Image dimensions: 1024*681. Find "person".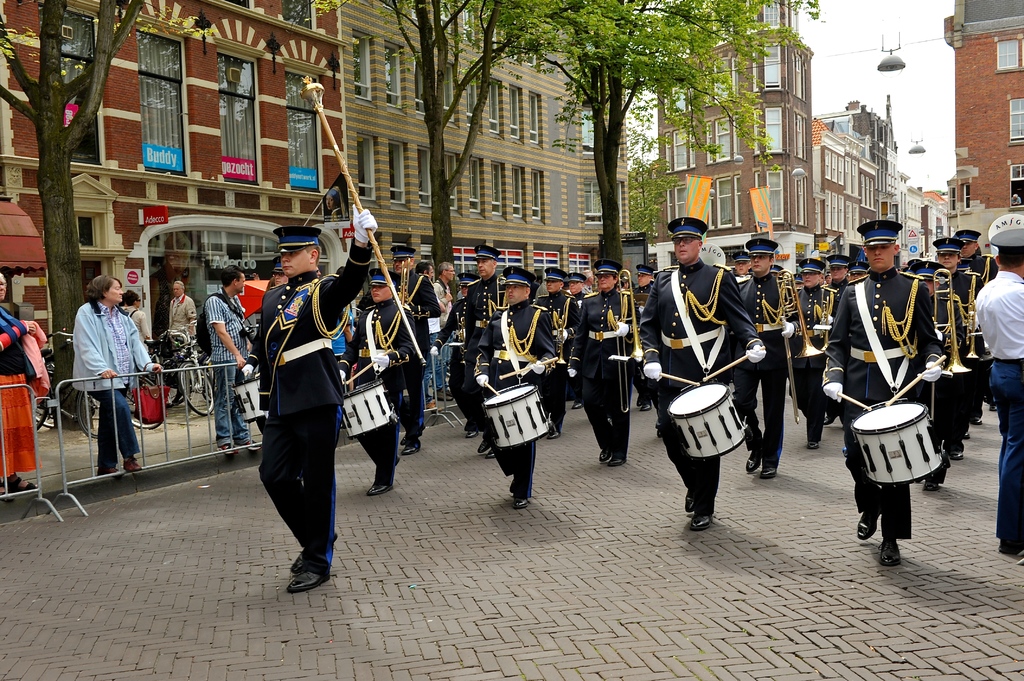
box(0, 270, 35, 505).
